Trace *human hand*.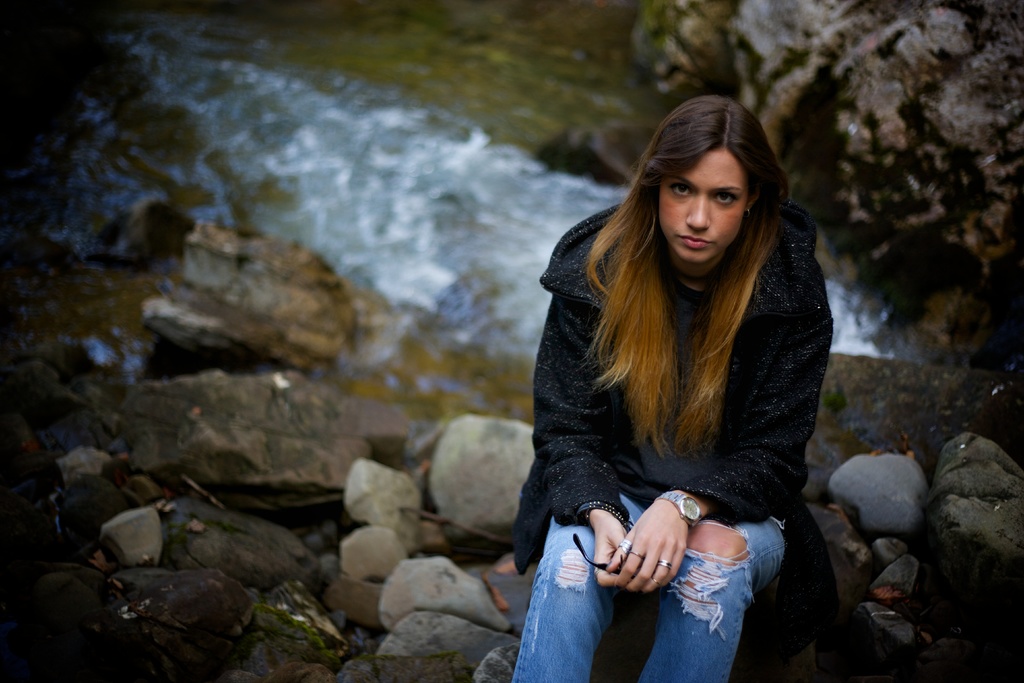
Traced to box(588, 509, 629, 591).
